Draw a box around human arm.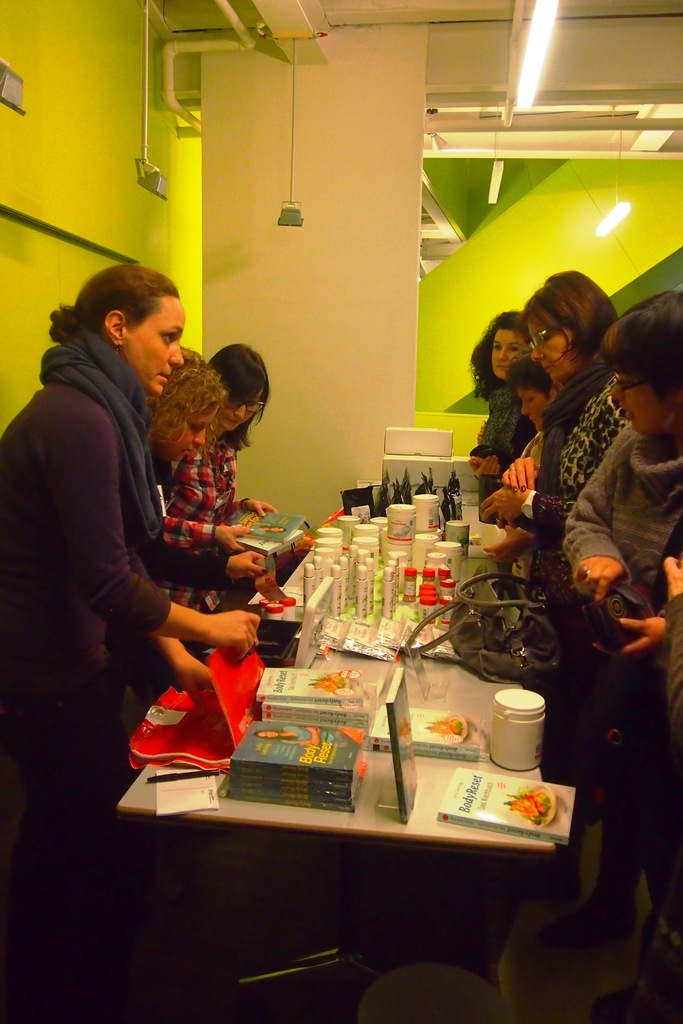
crop(613, 607, 664, 655).
